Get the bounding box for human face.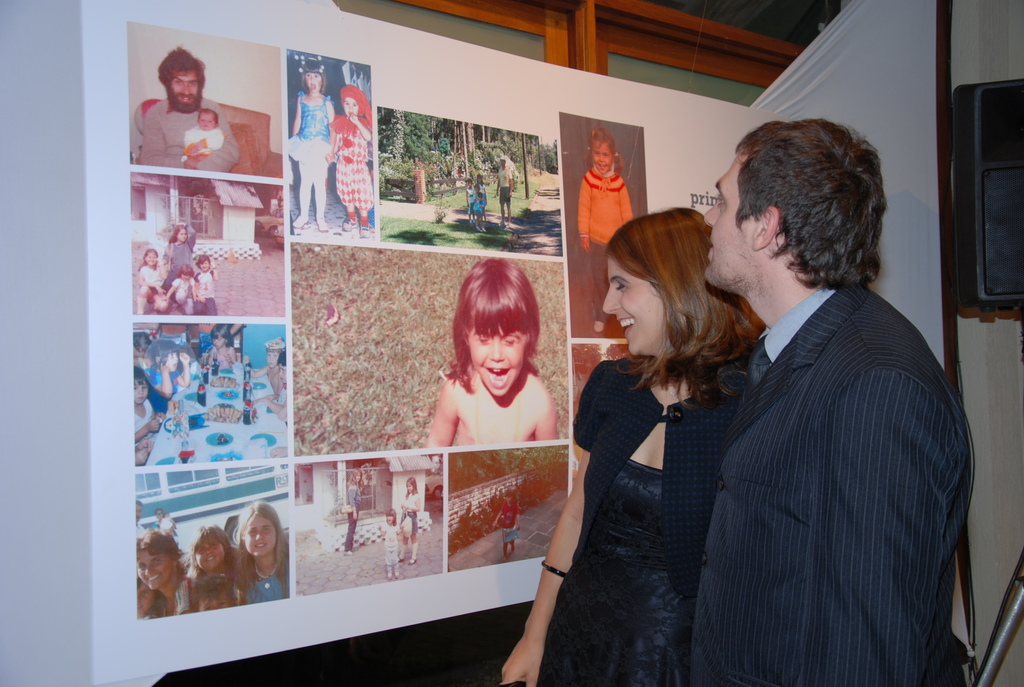
[x1=170, y1=65, x2=202, y2=108].
